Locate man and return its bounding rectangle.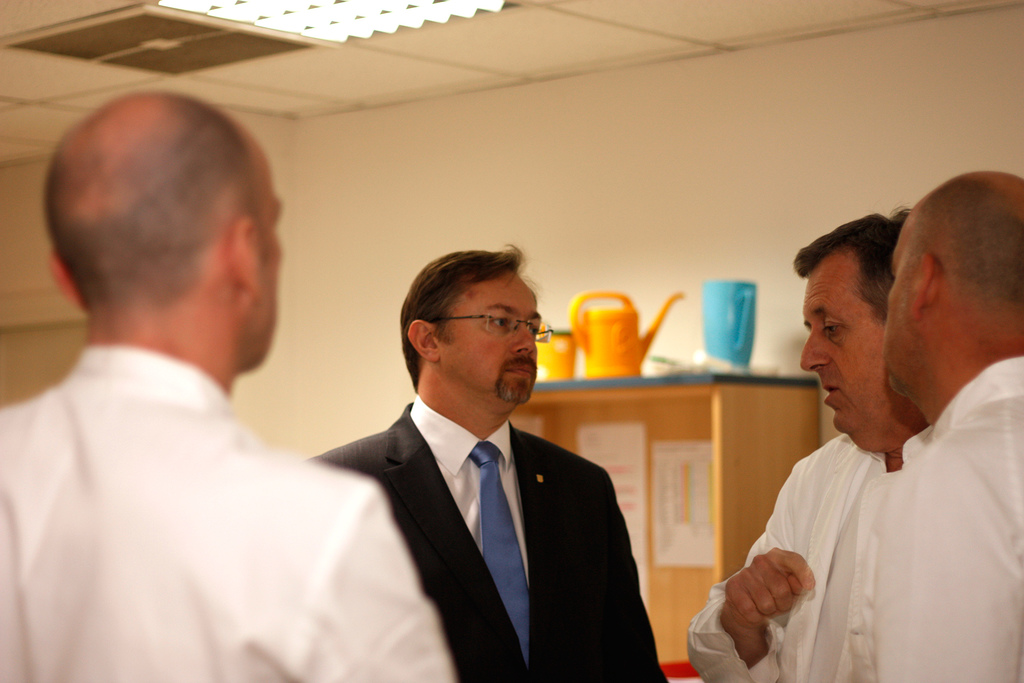
bbox=[687, 208, 934, 682].
